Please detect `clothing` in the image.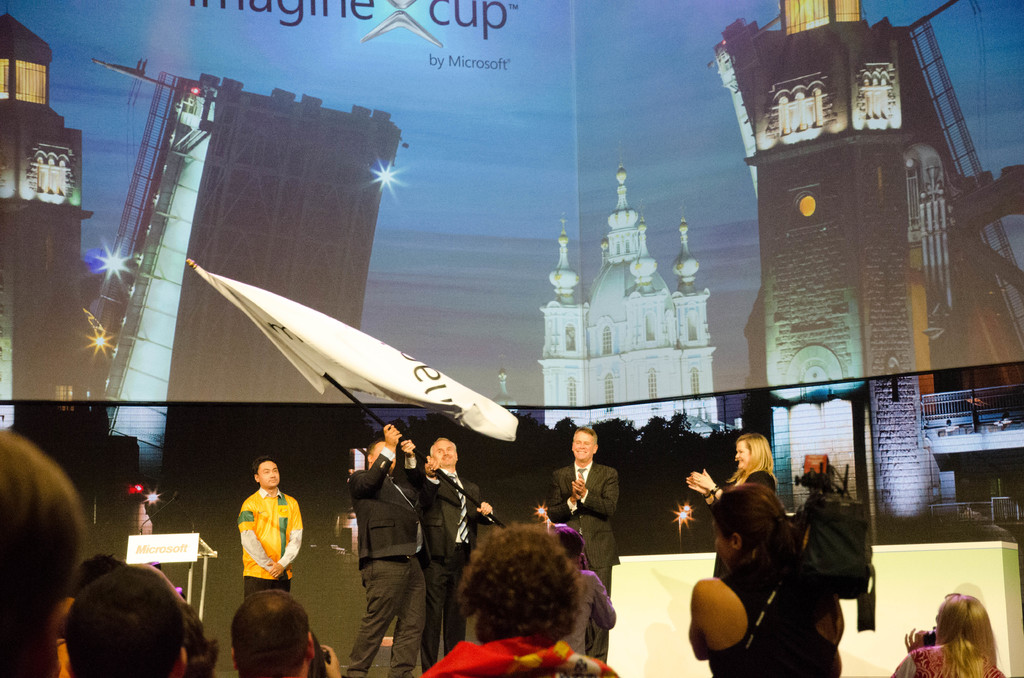
{"x1": 420, "y1": 465, "x2": 490, "y2": 674}.
